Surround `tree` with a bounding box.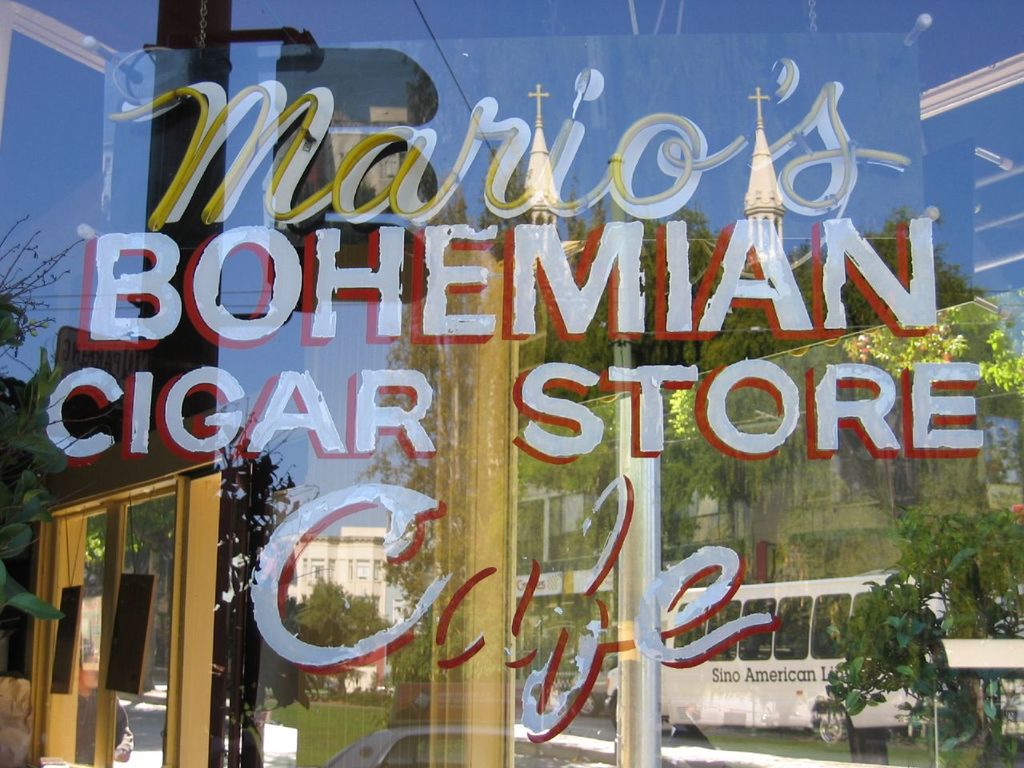
<box>160,430,306,746</box>.
